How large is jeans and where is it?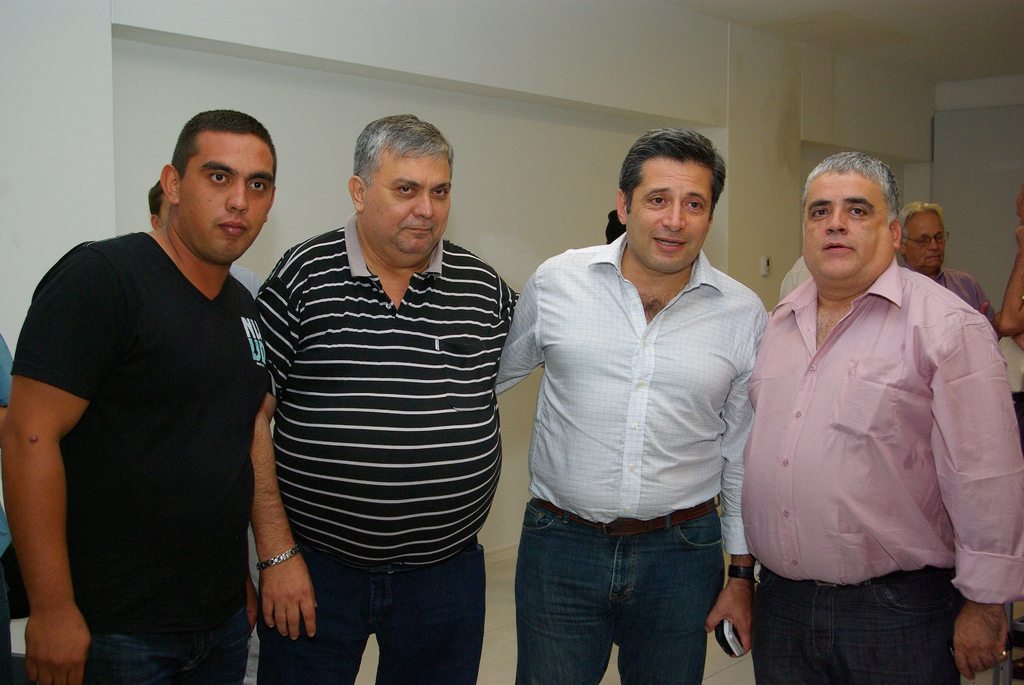
Bounding box: BBox(509, 509, 732, 684).
